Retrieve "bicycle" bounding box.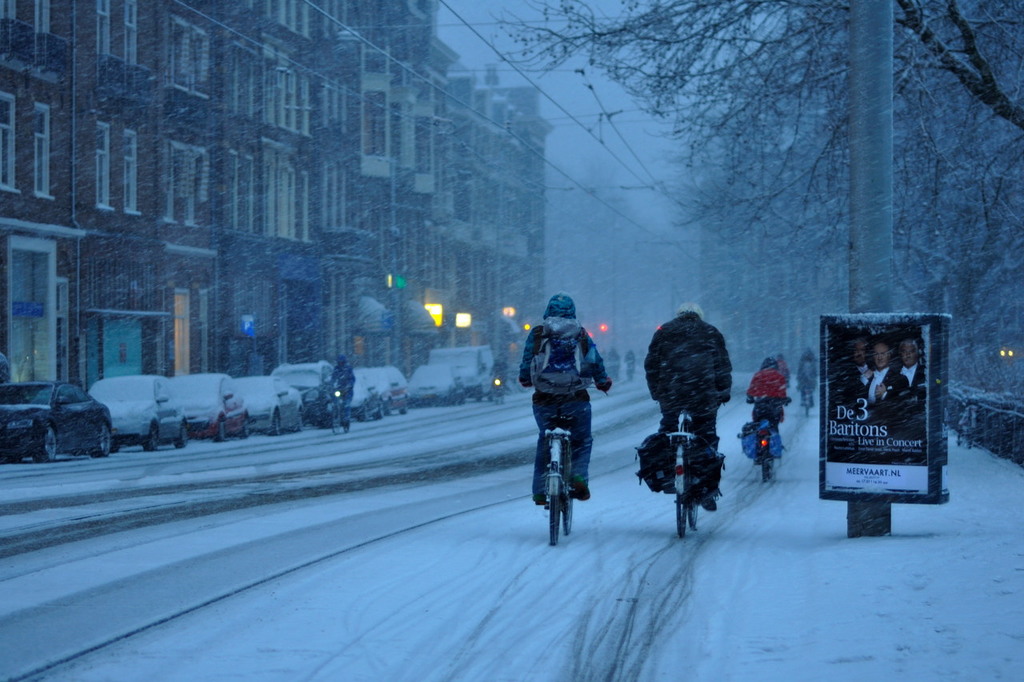
Bounding box: pyautogui.locateOnScreen(747, 401, 778, 490).
